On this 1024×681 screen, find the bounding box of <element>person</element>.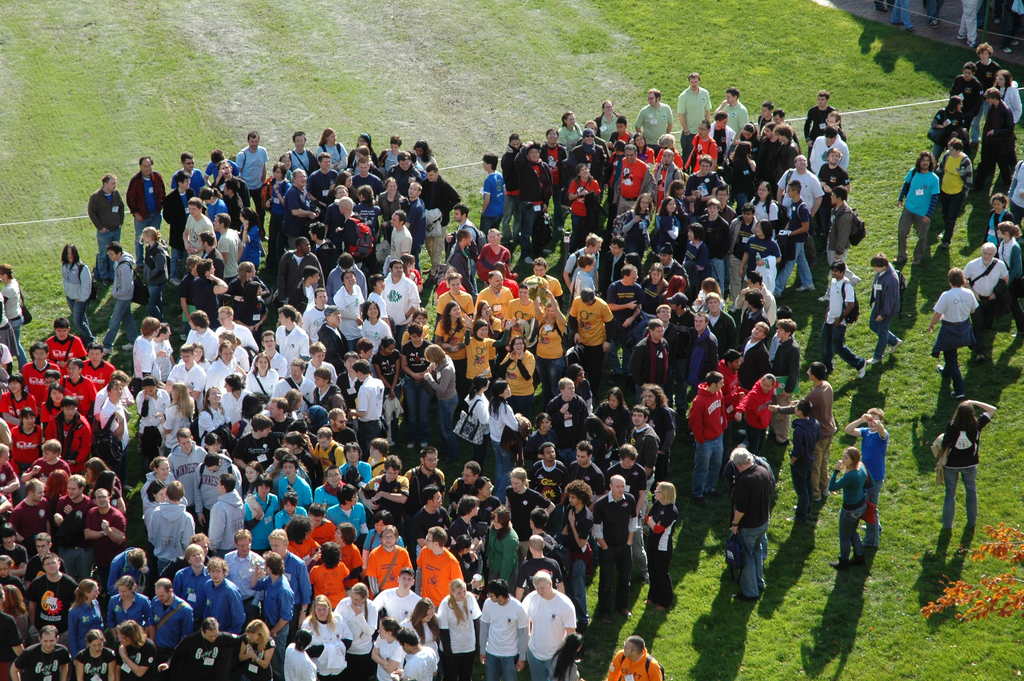
Bounding box: 5:479:53:545.
